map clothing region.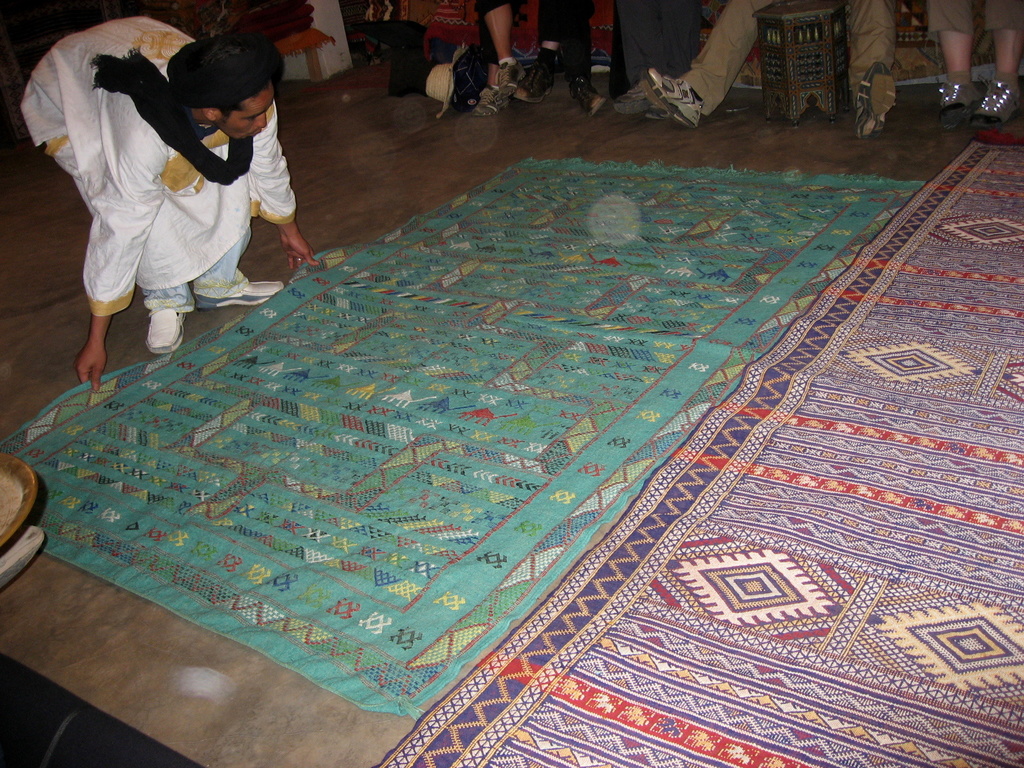
Mapped to select_region(527, 0, 591, 70).
